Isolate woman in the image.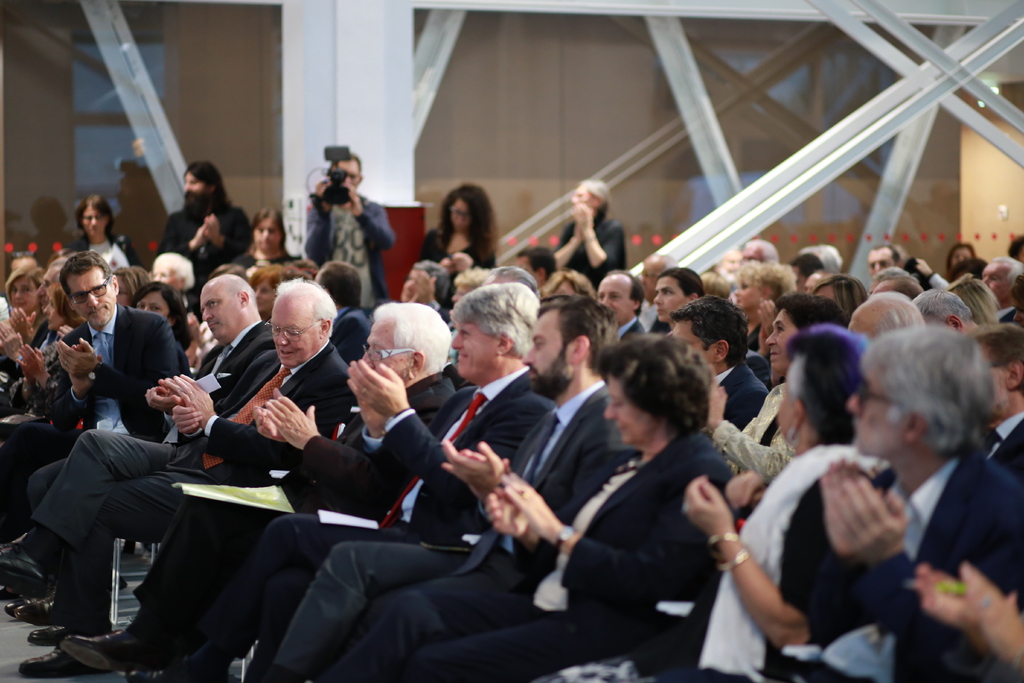
Isolated region: crop(728, 261, 791, 357).
